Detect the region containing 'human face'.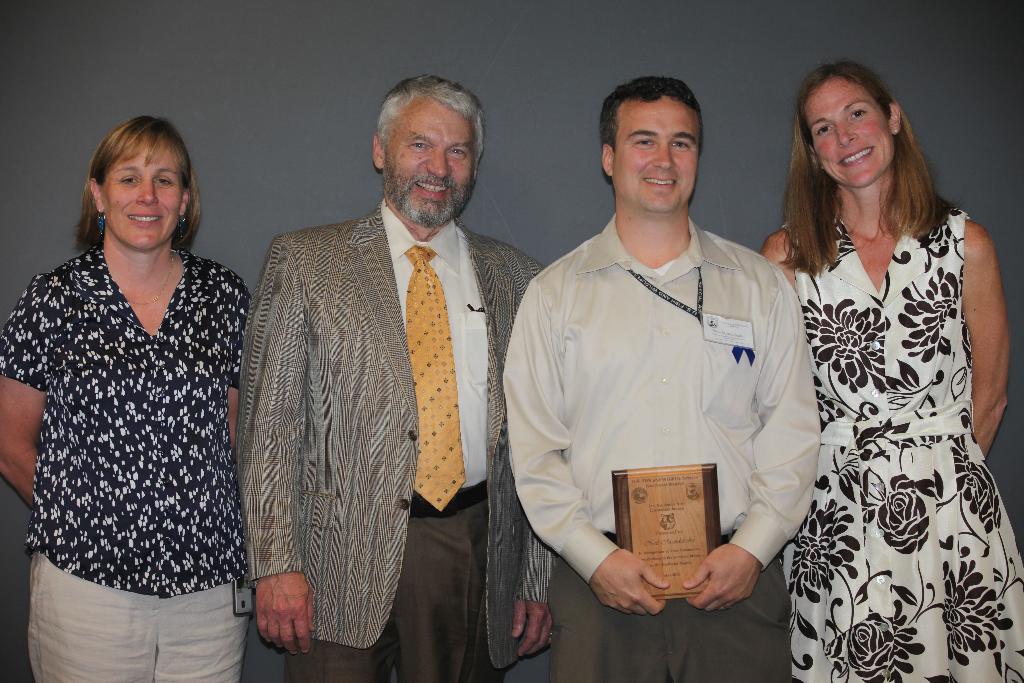
bbox=(387, 94, 476, 229).
